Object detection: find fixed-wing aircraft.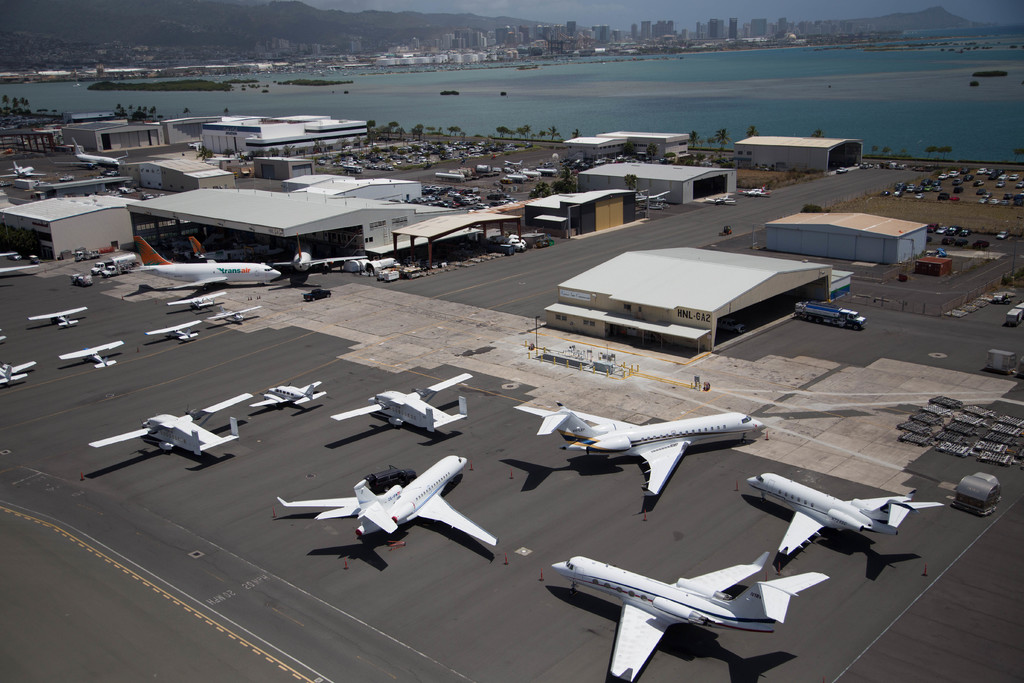
crop(515, 409, 763, 497).
